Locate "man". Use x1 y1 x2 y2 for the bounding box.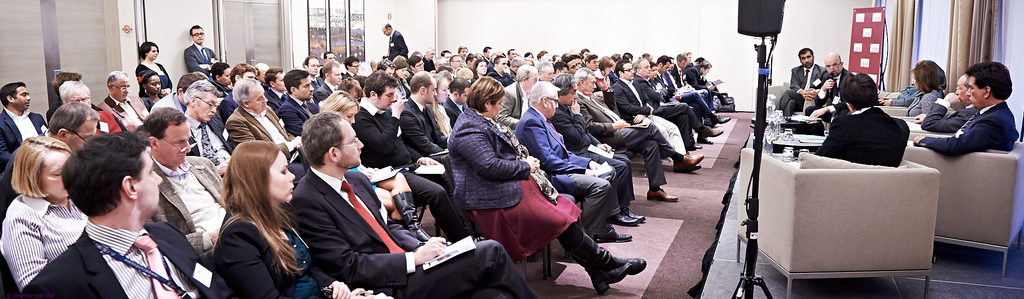
383 21 408 60.
